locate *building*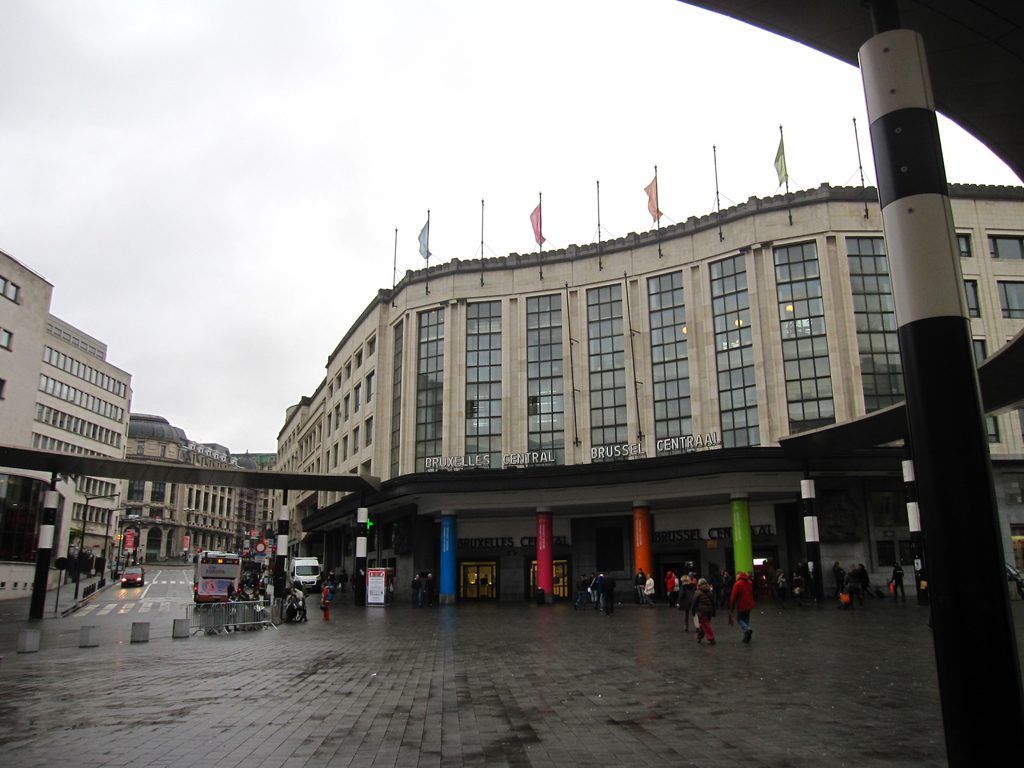
left=0, top=243, right=131, bottom=604
